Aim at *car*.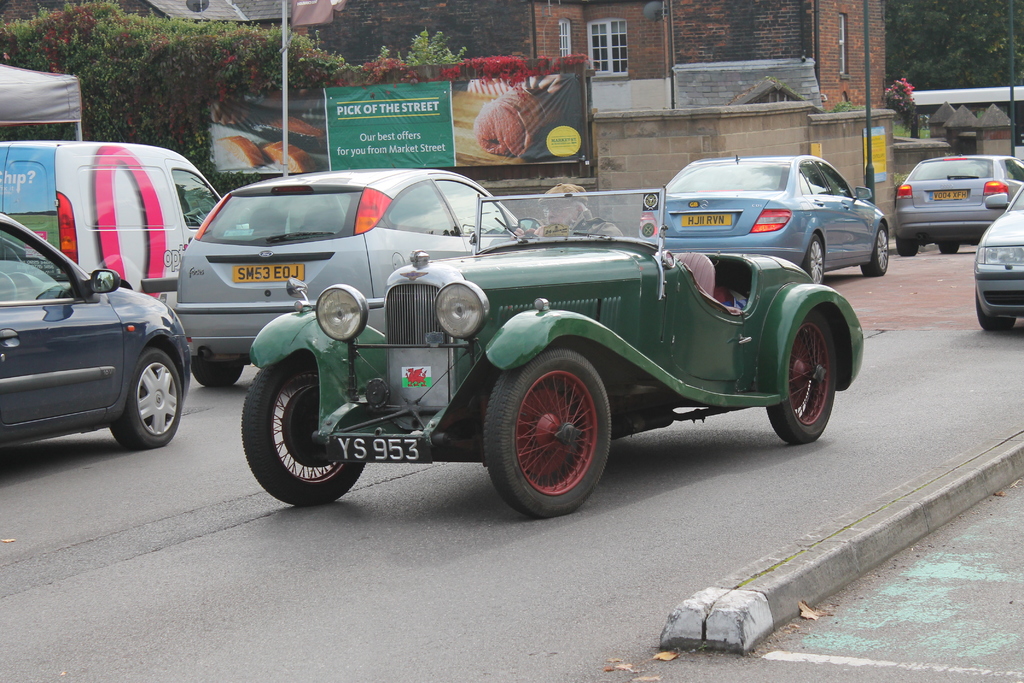
Aimed at left=172, top=162, right=527, bottom=387.
